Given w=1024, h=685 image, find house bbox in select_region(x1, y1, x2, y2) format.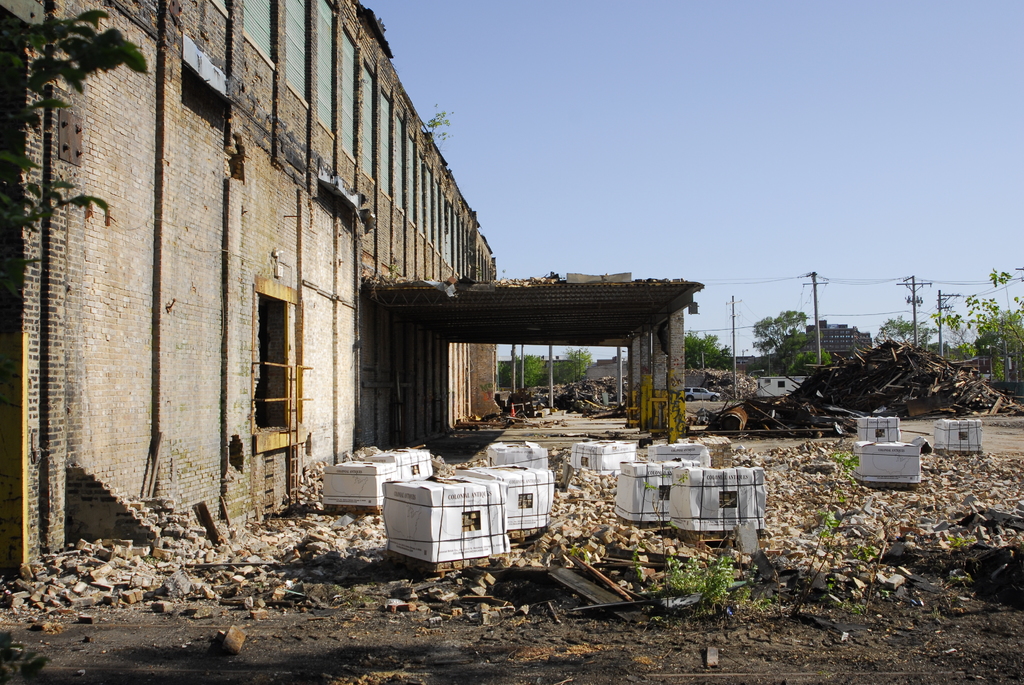
select_region(0, 0, 716, 597).
